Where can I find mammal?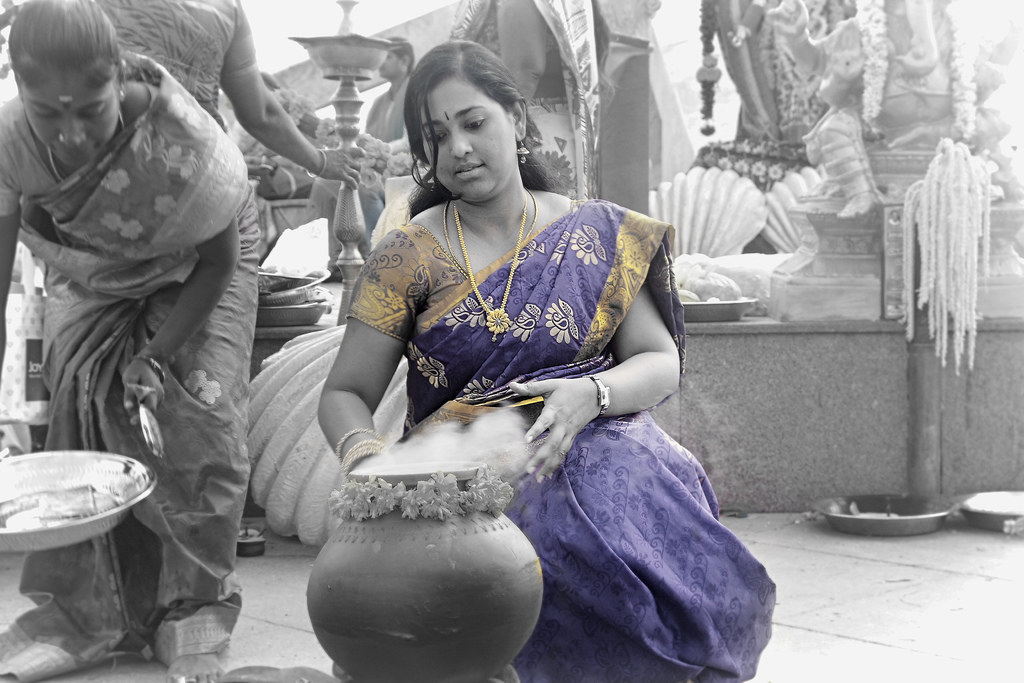
You can find it at rect(439, 0, 607, 205).
